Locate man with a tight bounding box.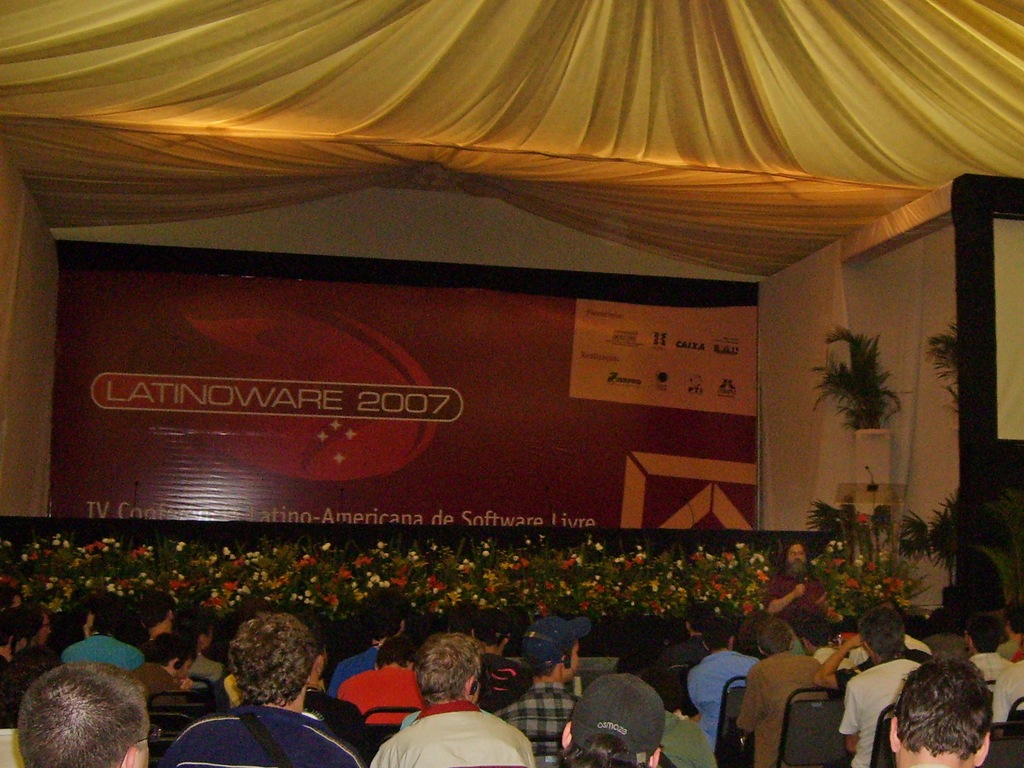
(x1=836, y1=605, x2=922, y2=767).
